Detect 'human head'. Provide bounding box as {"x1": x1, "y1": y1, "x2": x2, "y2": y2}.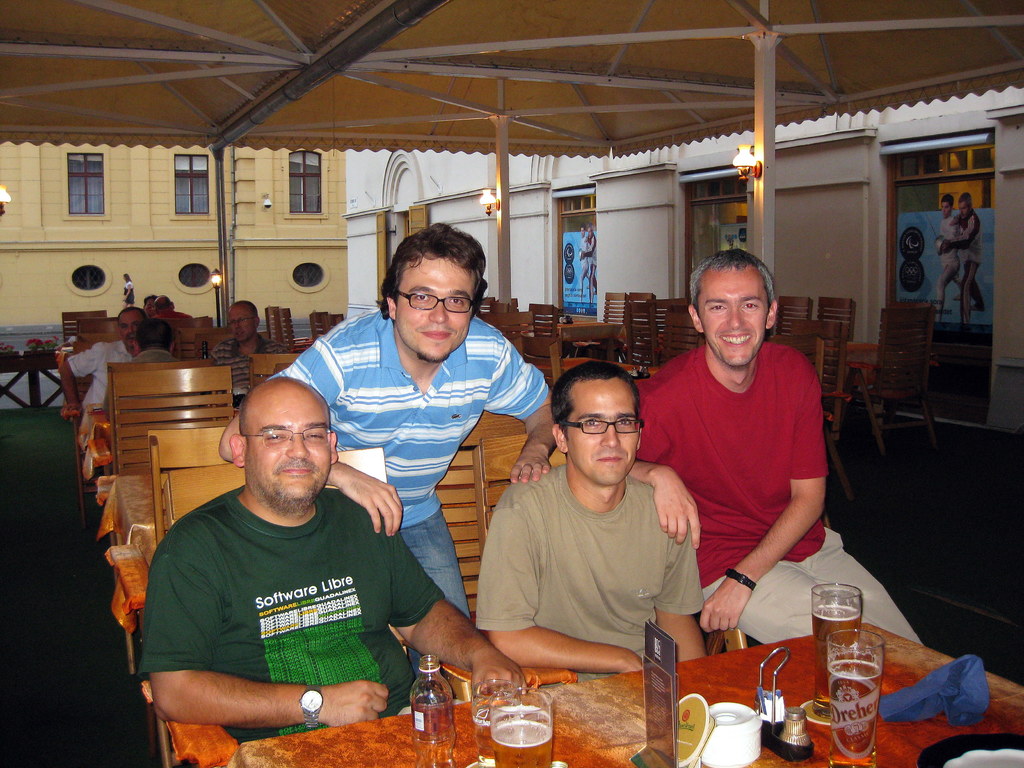
{"x1": 958, "y1": 191, "x2": 970, "y2": 223}.
